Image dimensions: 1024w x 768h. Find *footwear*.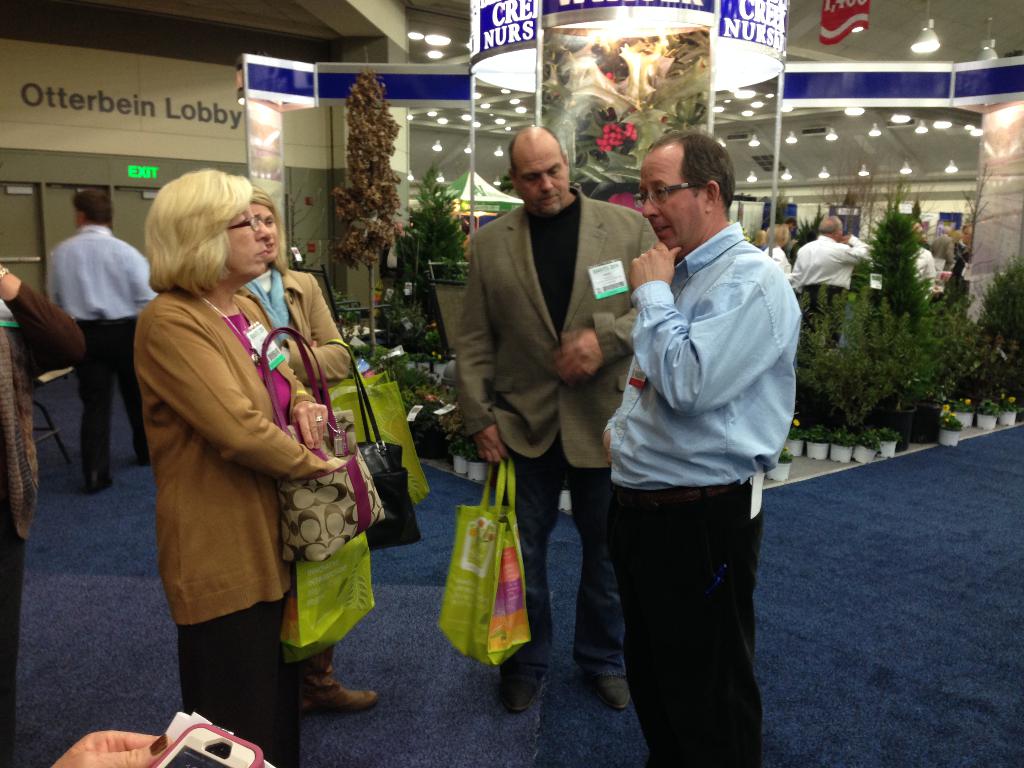
<bbox>584, 671, 636, 709</bbox>.
